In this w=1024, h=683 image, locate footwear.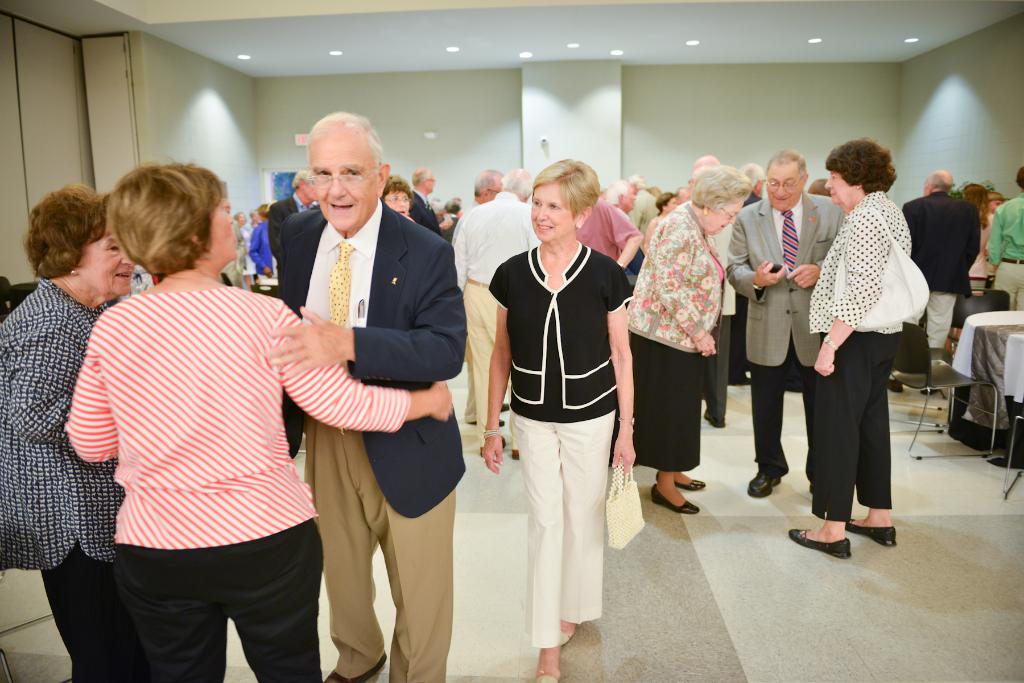
Bounding box: 559,633,569,647.
